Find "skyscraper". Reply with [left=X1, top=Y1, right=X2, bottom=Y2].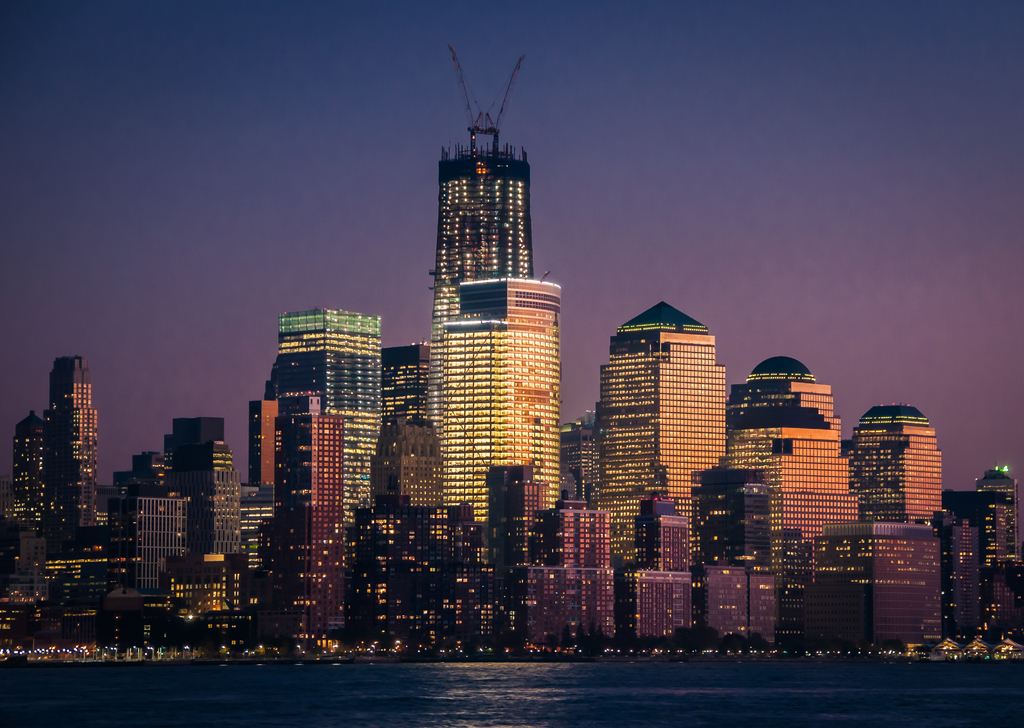
[left=594, top=290, right=733, bottom=525].
